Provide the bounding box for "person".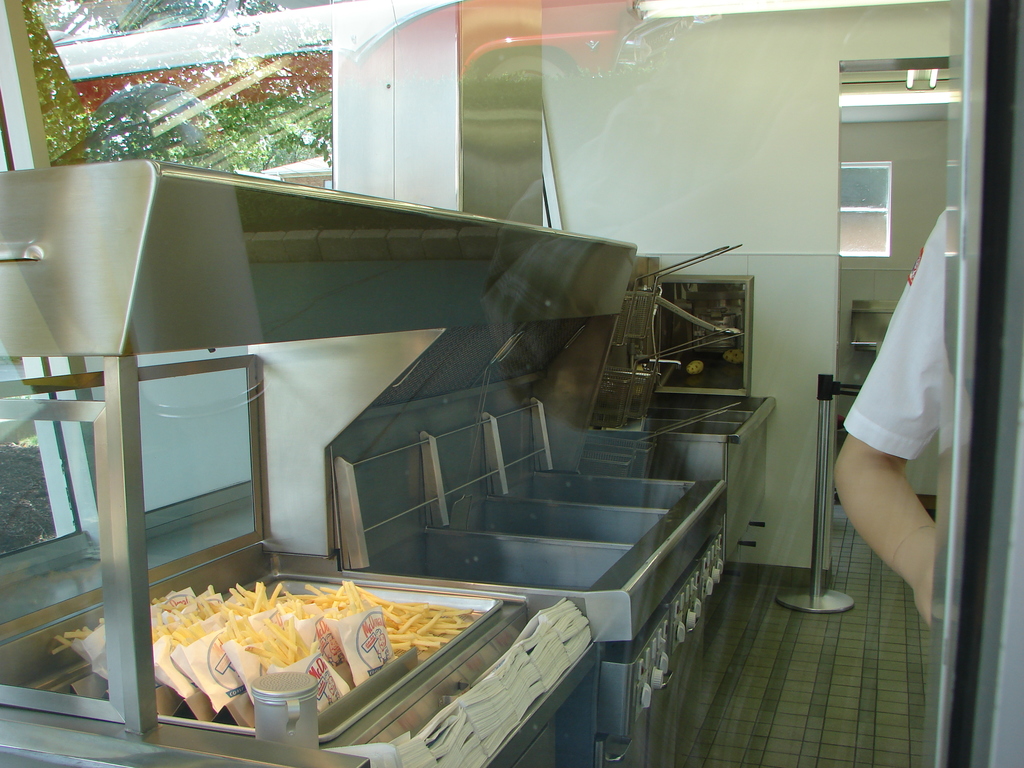
bbox(838, 202, 947, 625).
